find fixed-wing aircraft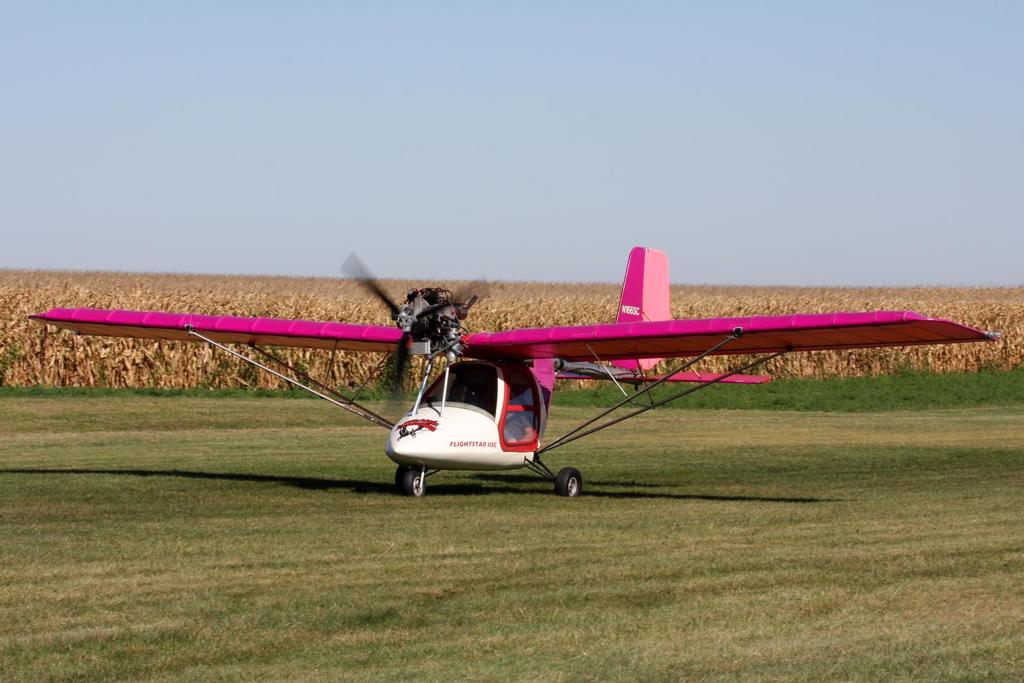
36:235:997:499
